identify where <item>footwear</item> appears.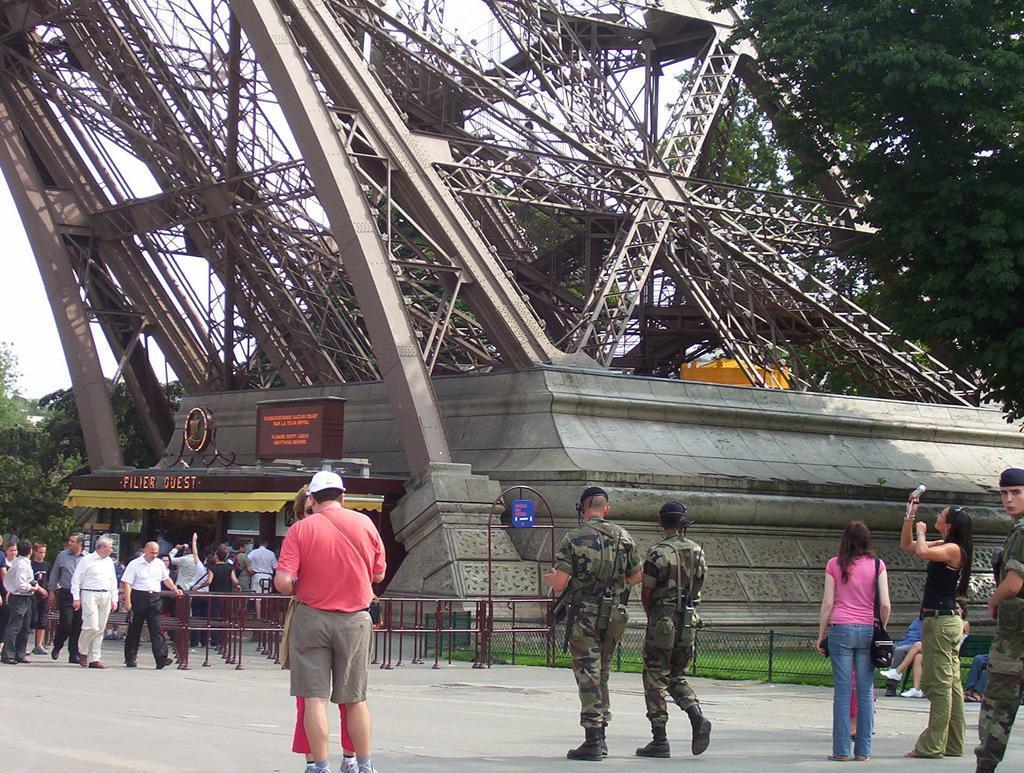
Appears at [x1=358, y1=756, x2=375, y2=772].
